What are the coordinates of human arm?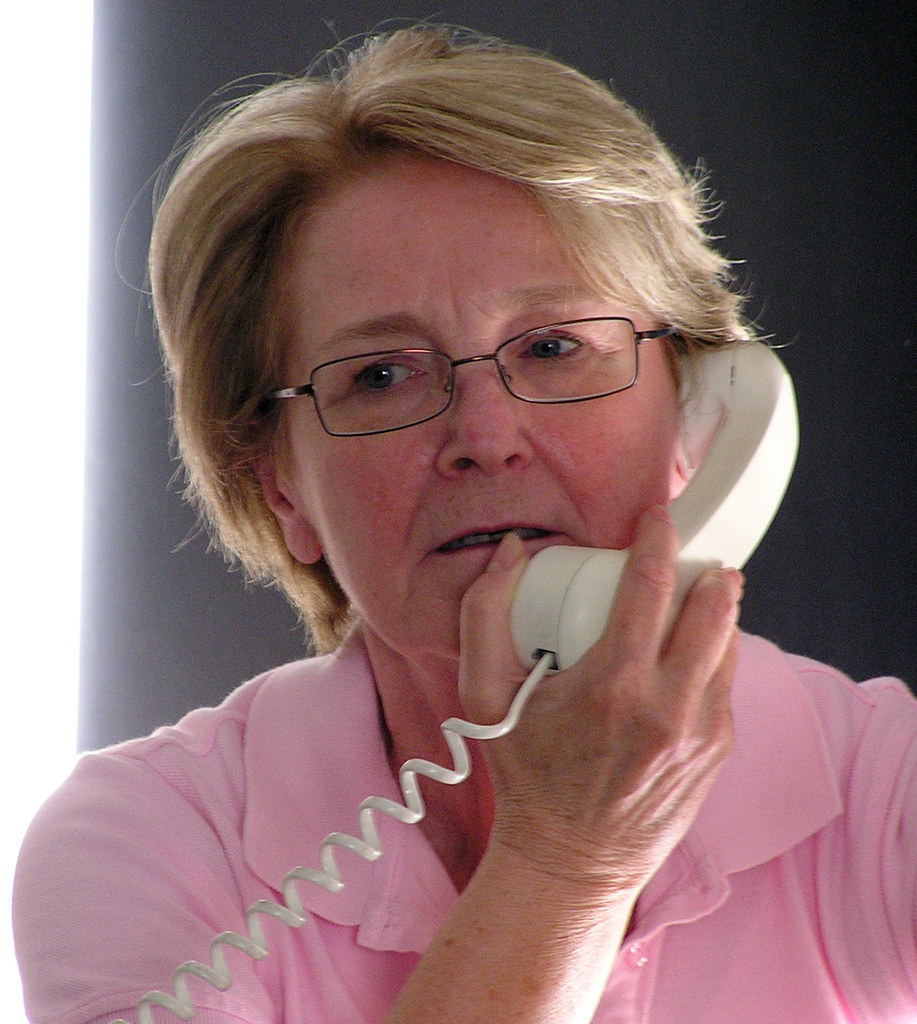
<box>21,531,739,1019</box>.
